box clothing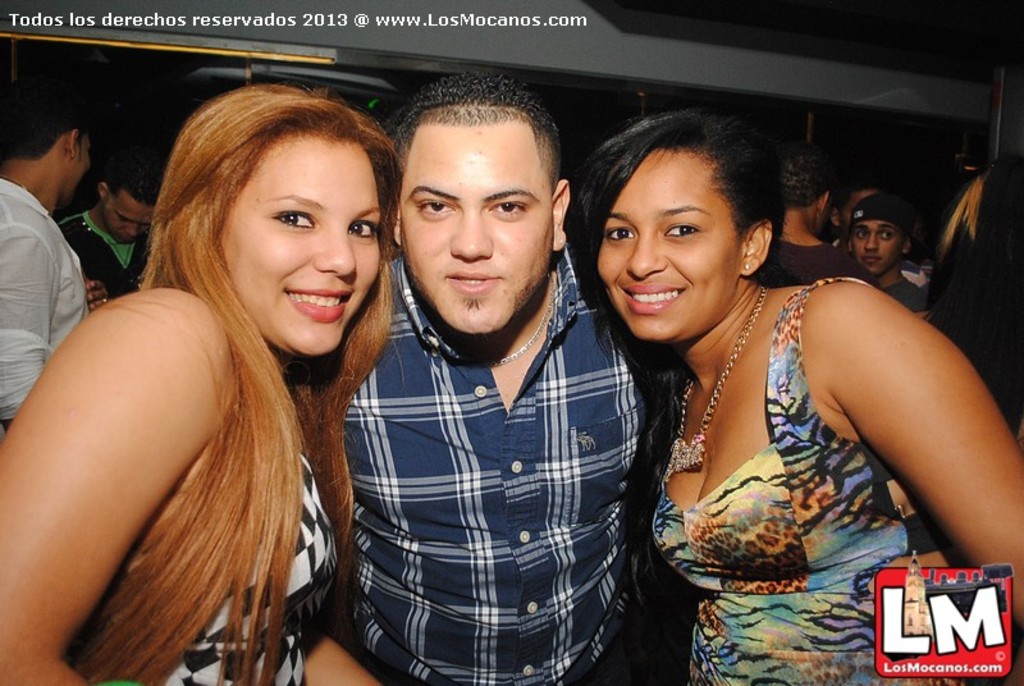
bbox=[0, 182, 105, 439]
